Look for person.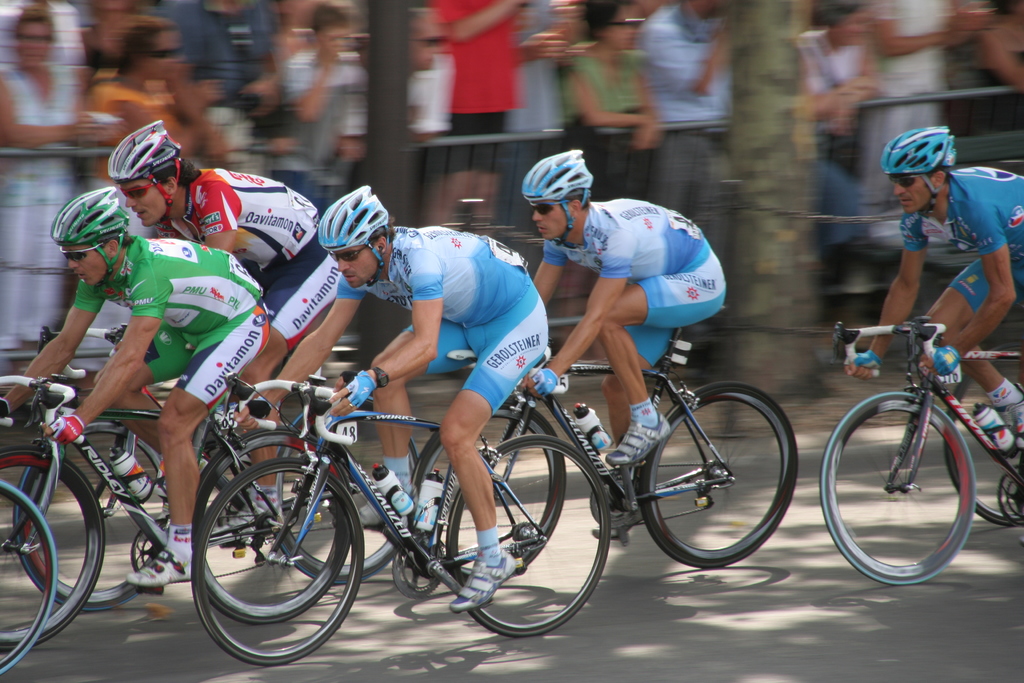
Found: bbox=[0, 184, 273, 588].
